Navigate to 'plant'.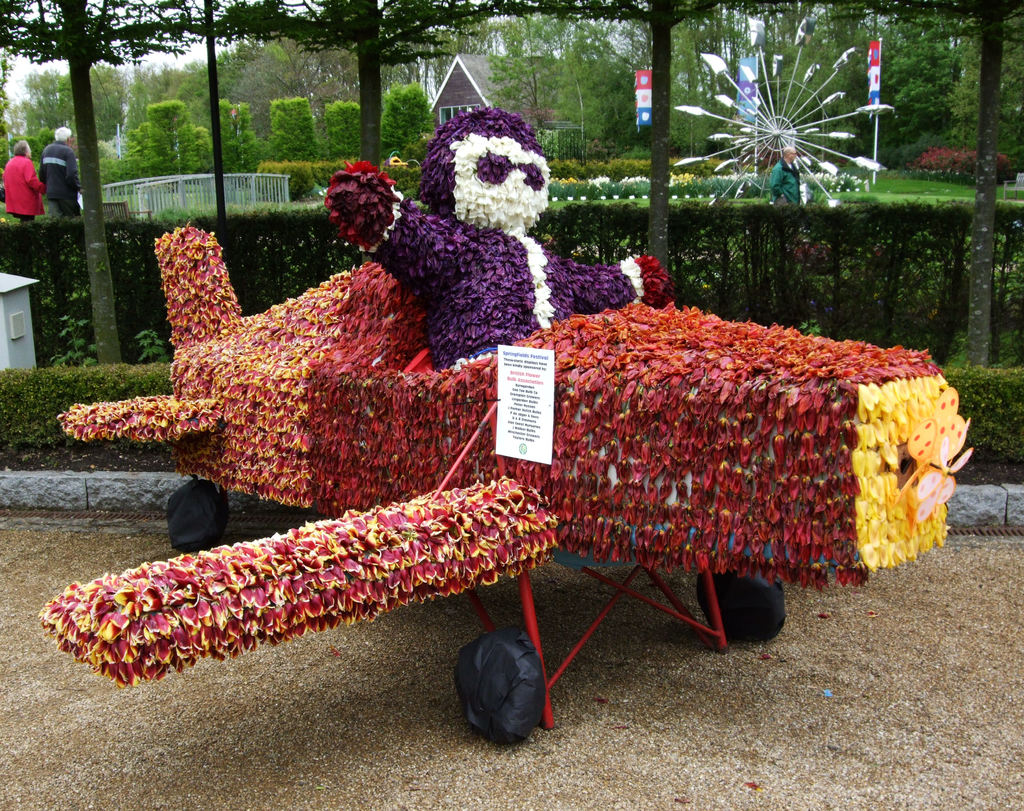
Navigation target: (left=140, top=330, right=164, bottom=366).
